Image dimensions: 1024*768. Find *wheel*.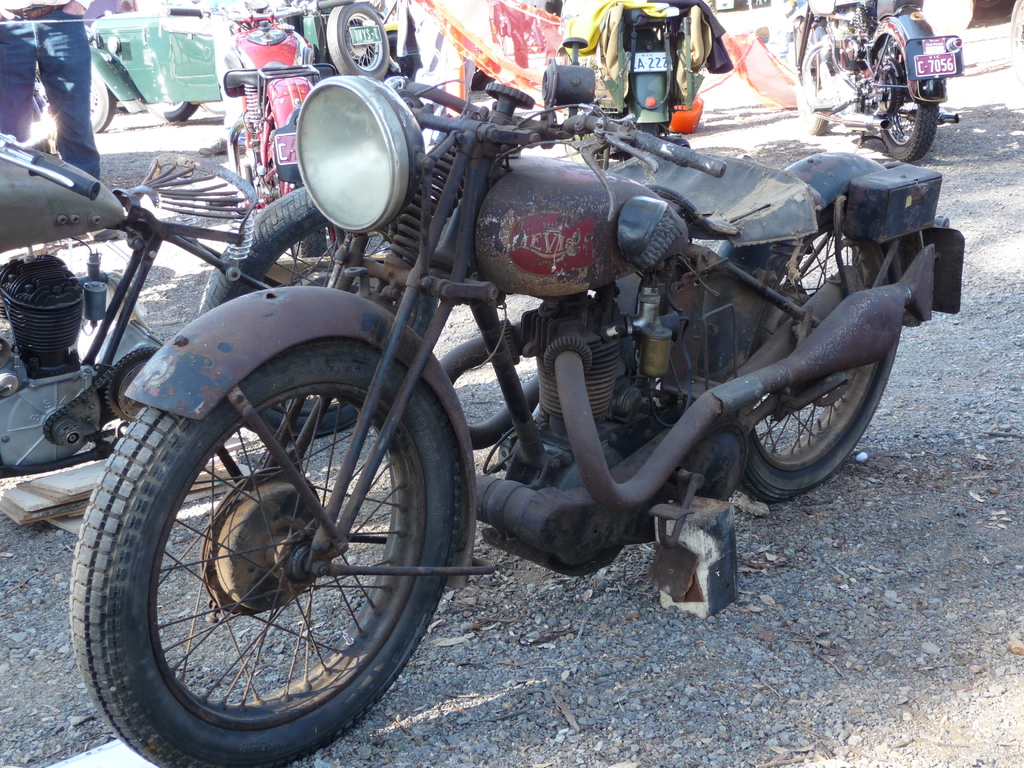
x1=870 y1=35 x2=949 y2=162.
